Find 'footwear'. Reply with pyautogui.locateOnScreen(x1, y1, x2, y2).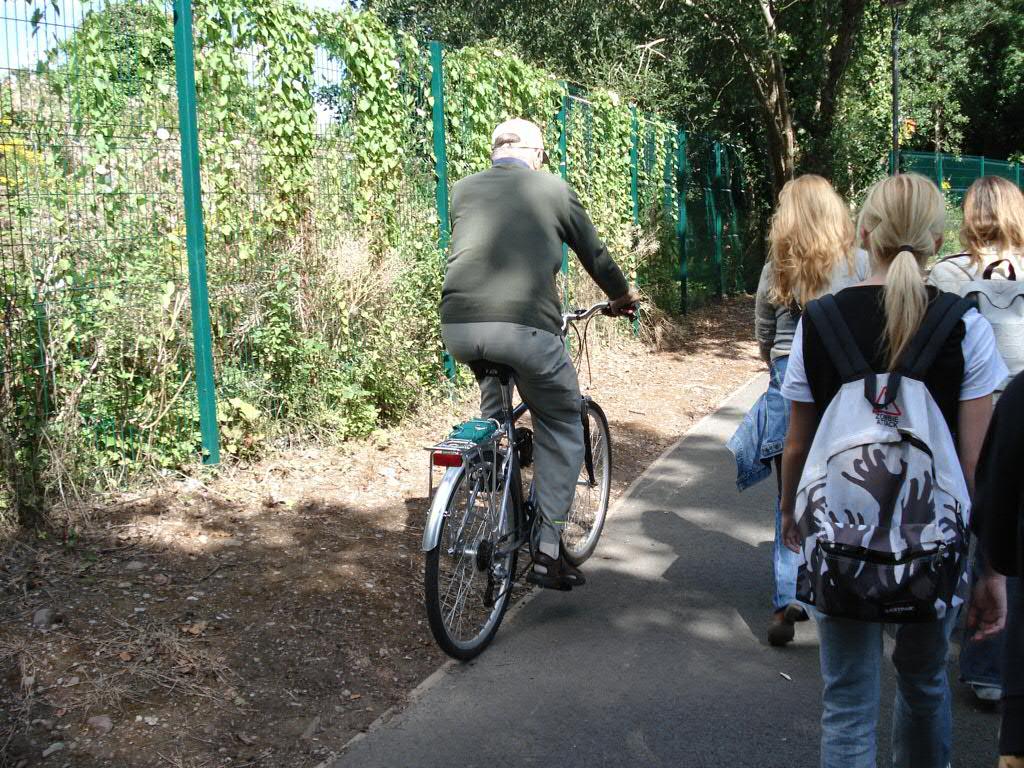
pyautogui.locateOnScreen(995, 755, 1023, 766).
